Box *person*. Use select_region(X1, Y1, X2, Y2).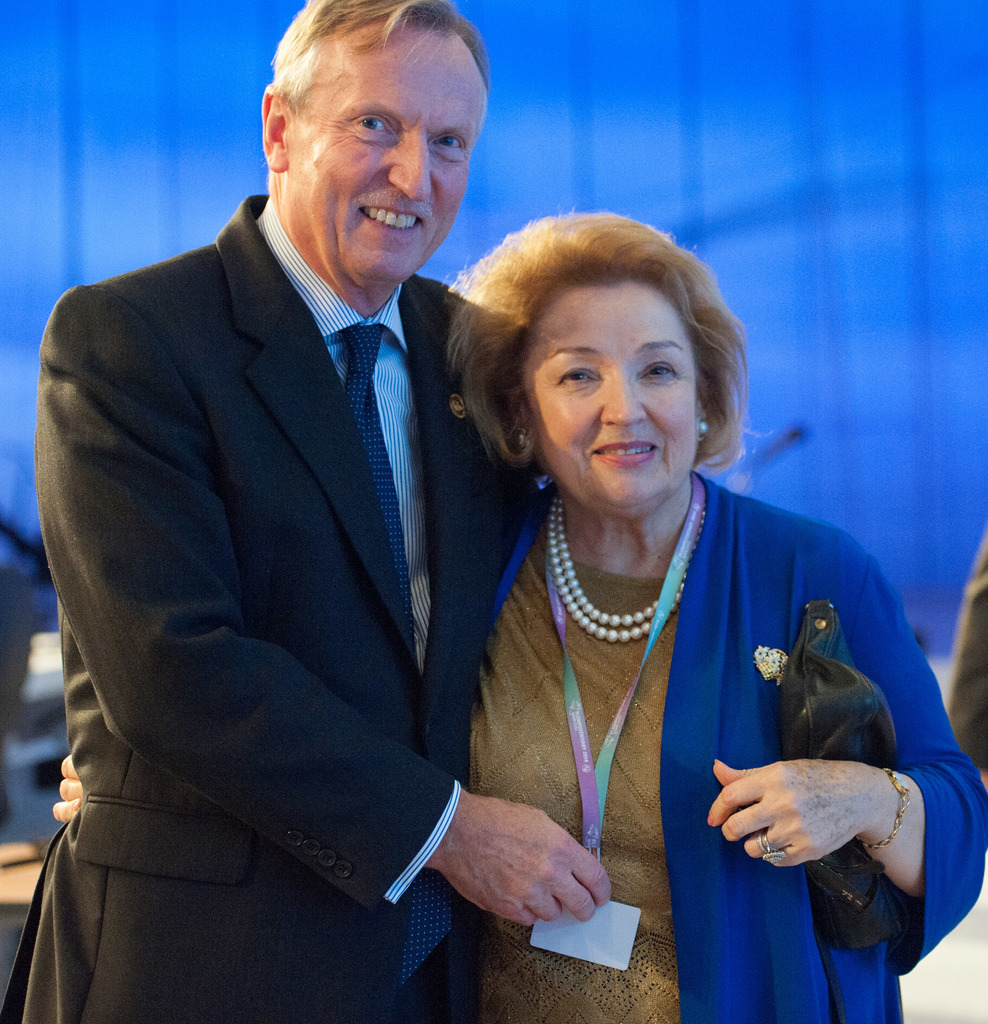
select_region(53, 204, 987, 1023).
